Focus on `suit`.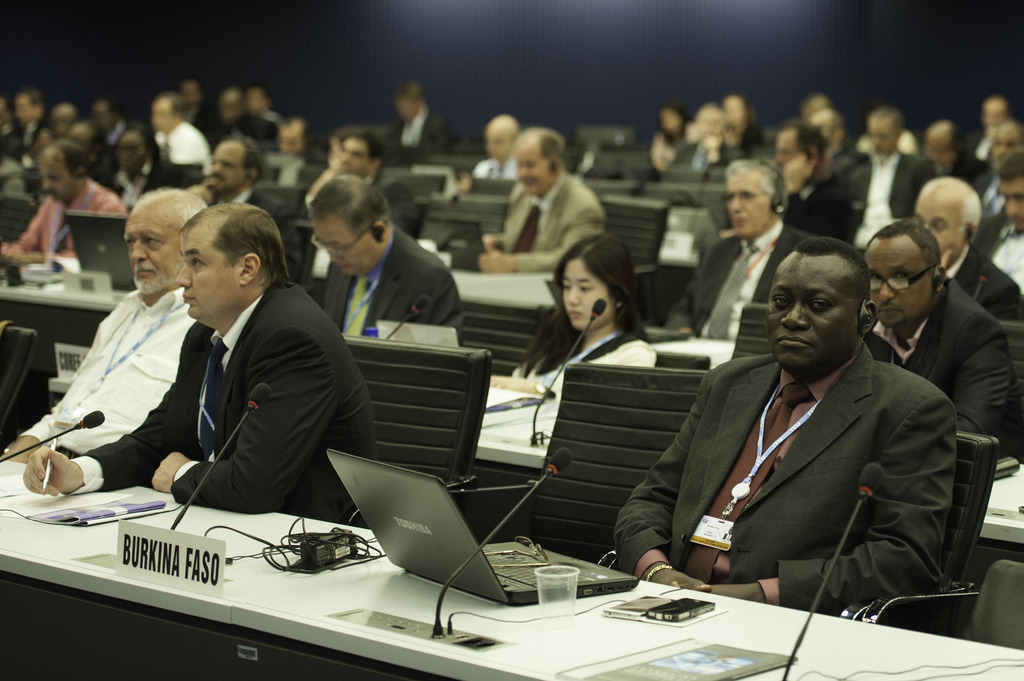
Focused at <box>656,227,987,634</box>.
